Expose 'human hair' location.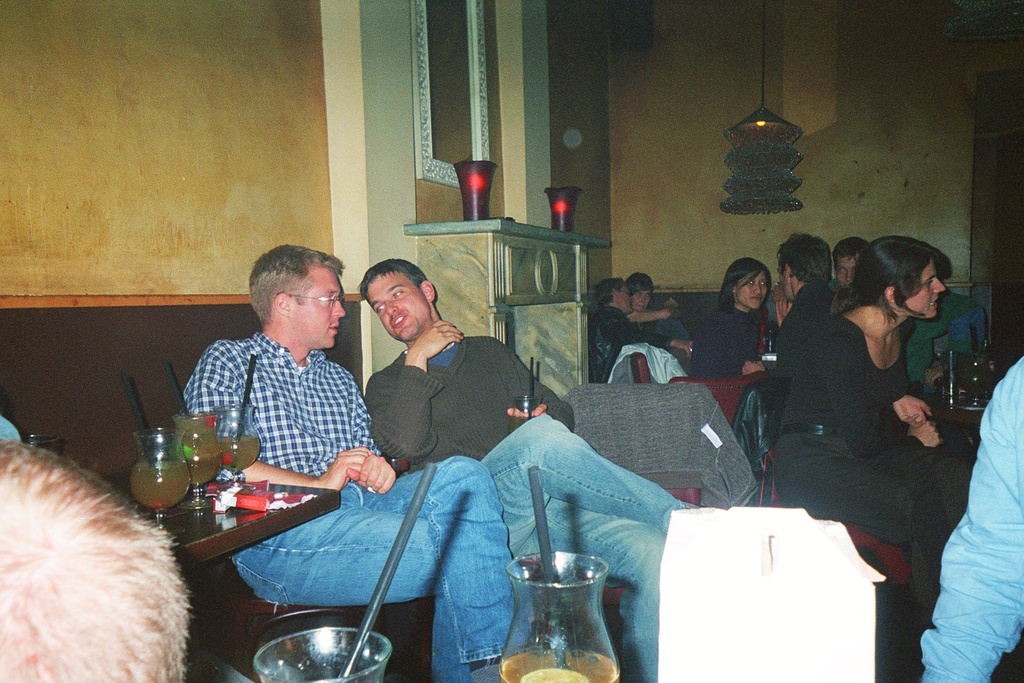
Exposed at [x1=833, y1=237, x2=937, y2=323].
